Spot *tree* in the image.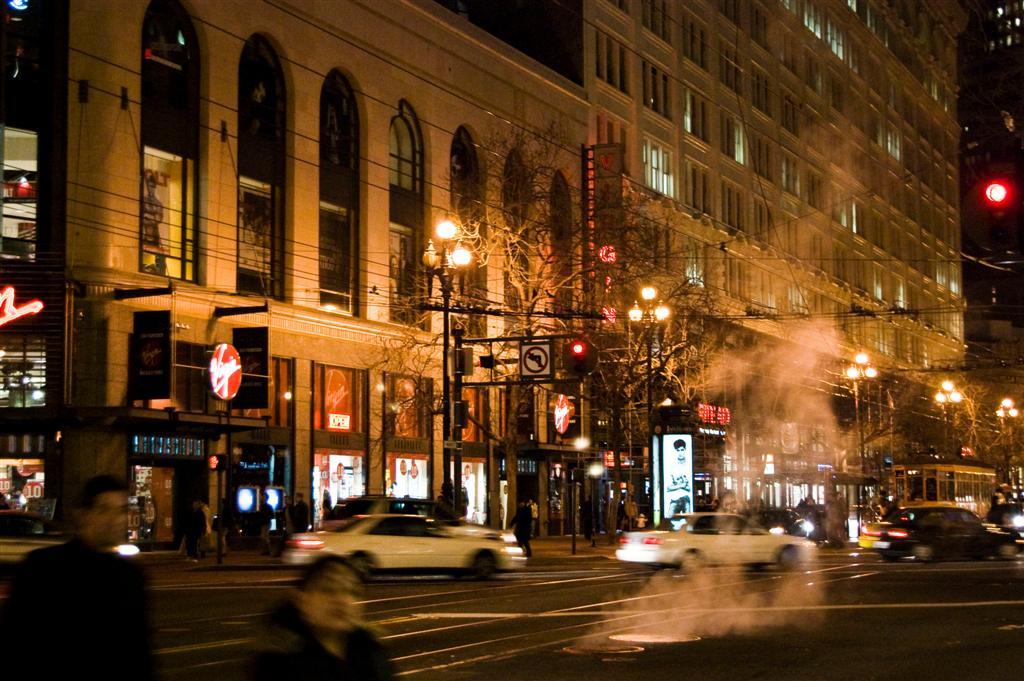
*tree* found at select_region(361, 107, 745, 545).
